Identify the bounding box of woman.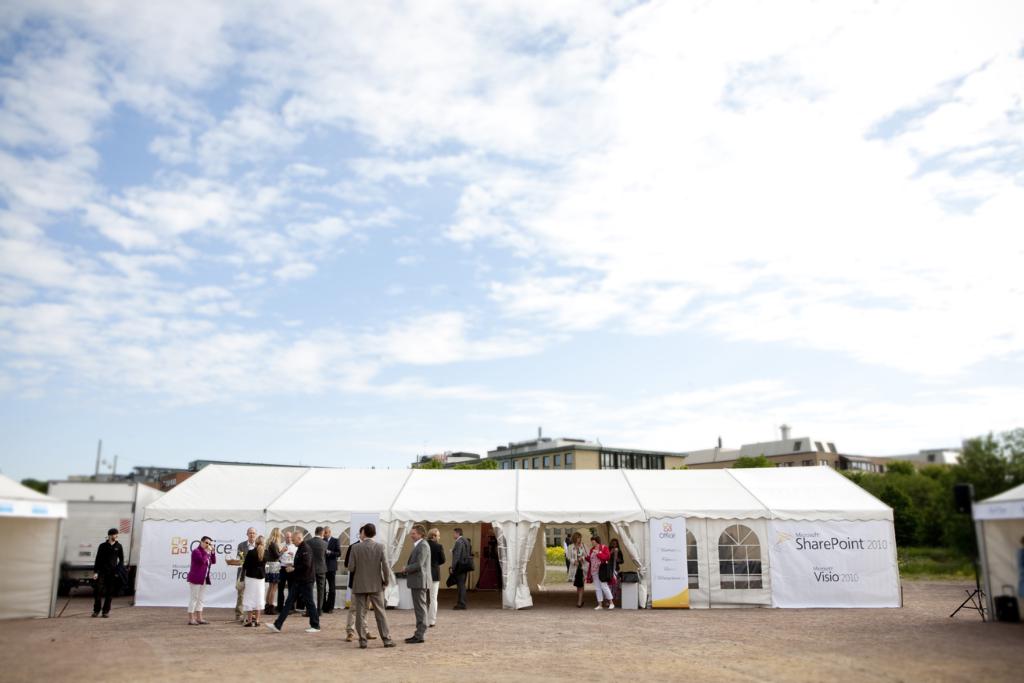
select_region(185, 537, 217, 625).
